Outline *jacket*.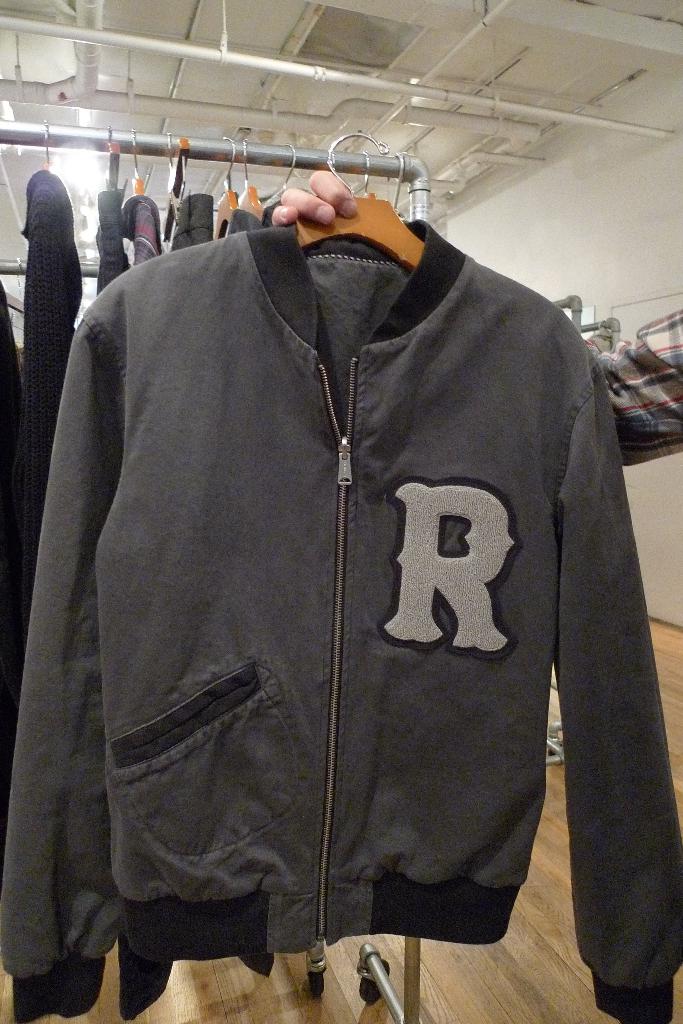
Outline: x1=25 y1=174 x2=668 y2=975.
